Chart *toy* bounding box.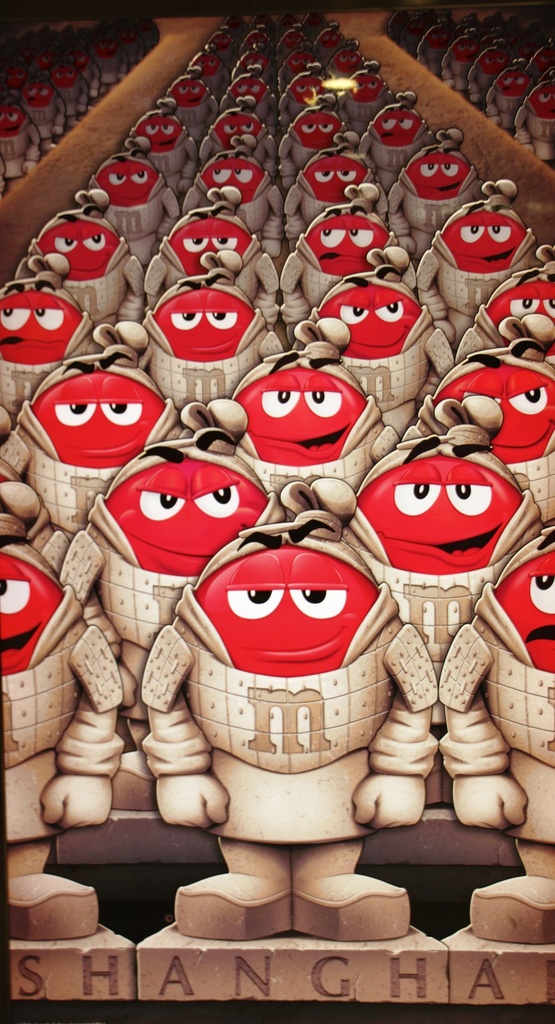
Charted: [x1=228, y1=13, x2=253, y2=44].
